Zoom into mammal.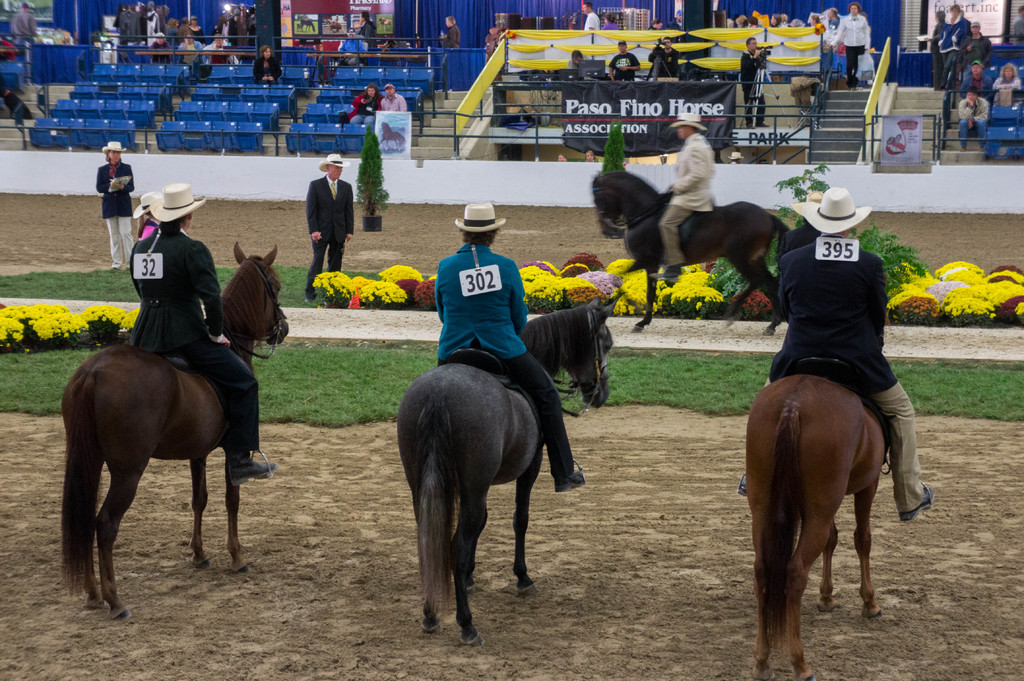
Zoom target: x1=303 y1=149 x2=355 y2=298.
